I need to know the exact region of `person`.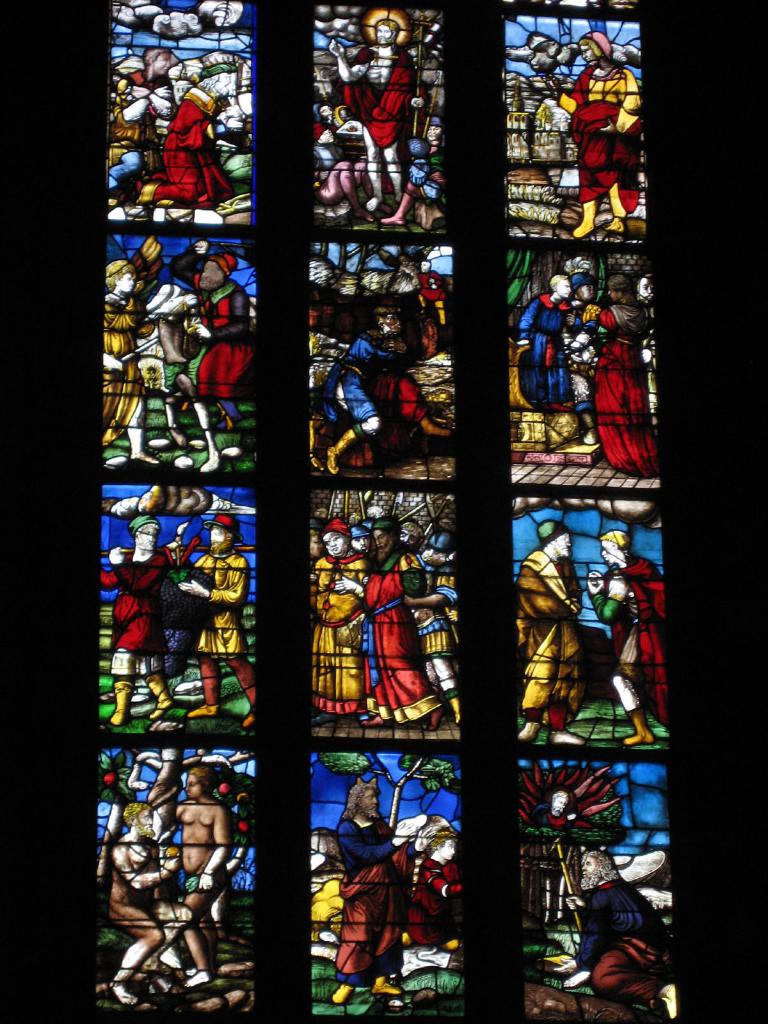
Region: <box>514,277,600,406</box>.
